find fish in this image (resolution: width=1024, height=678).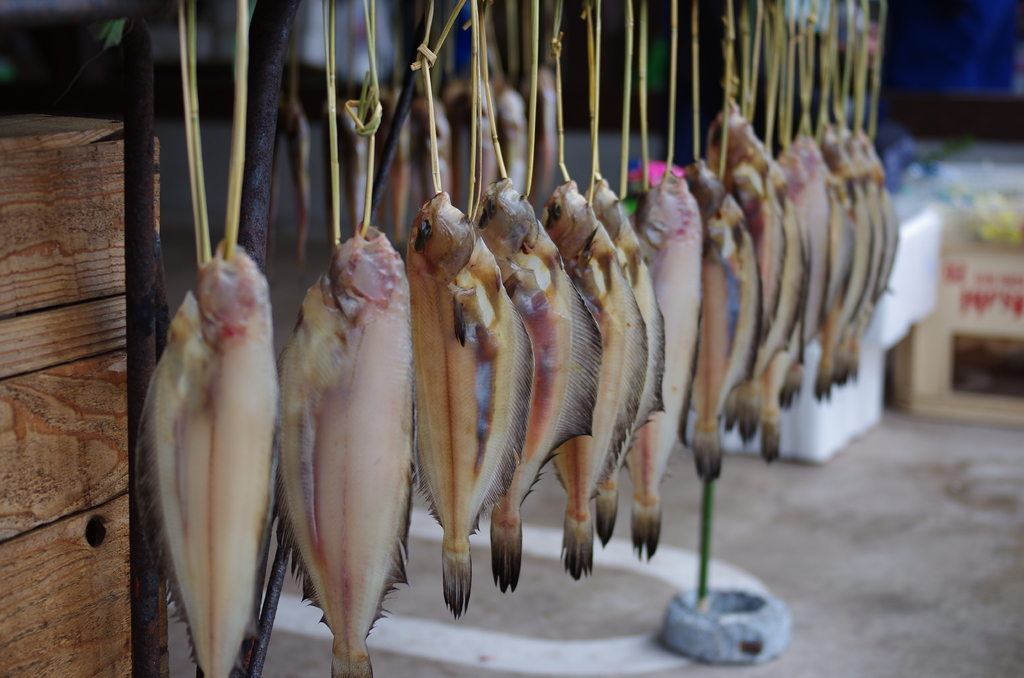
x1=410, y1=195, x2=536, y2=626.
